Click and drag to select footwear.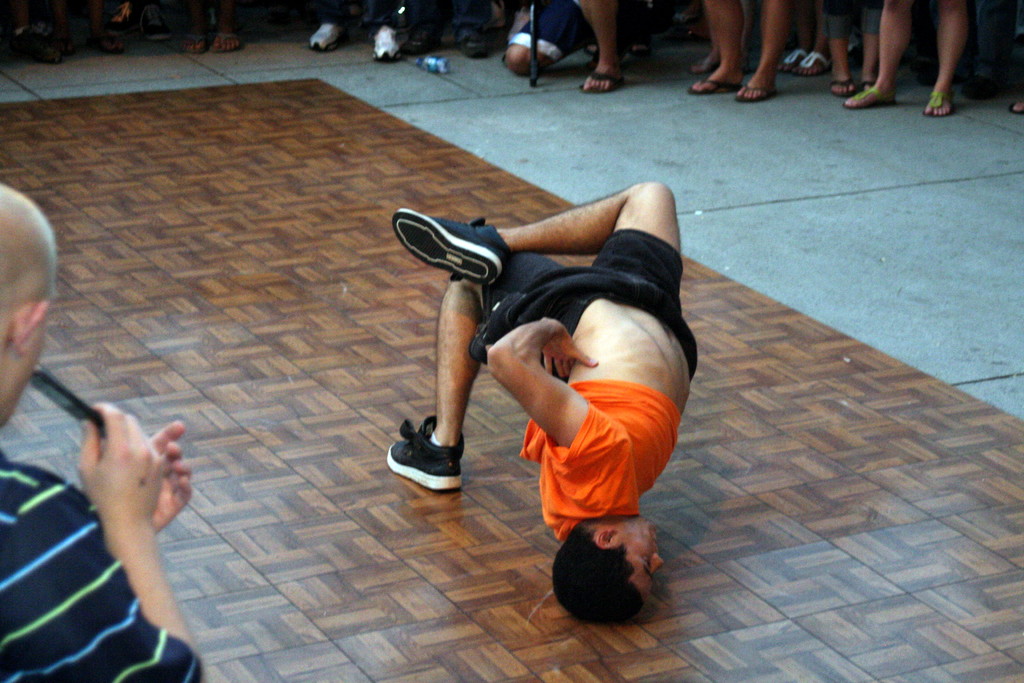
Selection: left=211, top=29, right=236, bottom=53.
